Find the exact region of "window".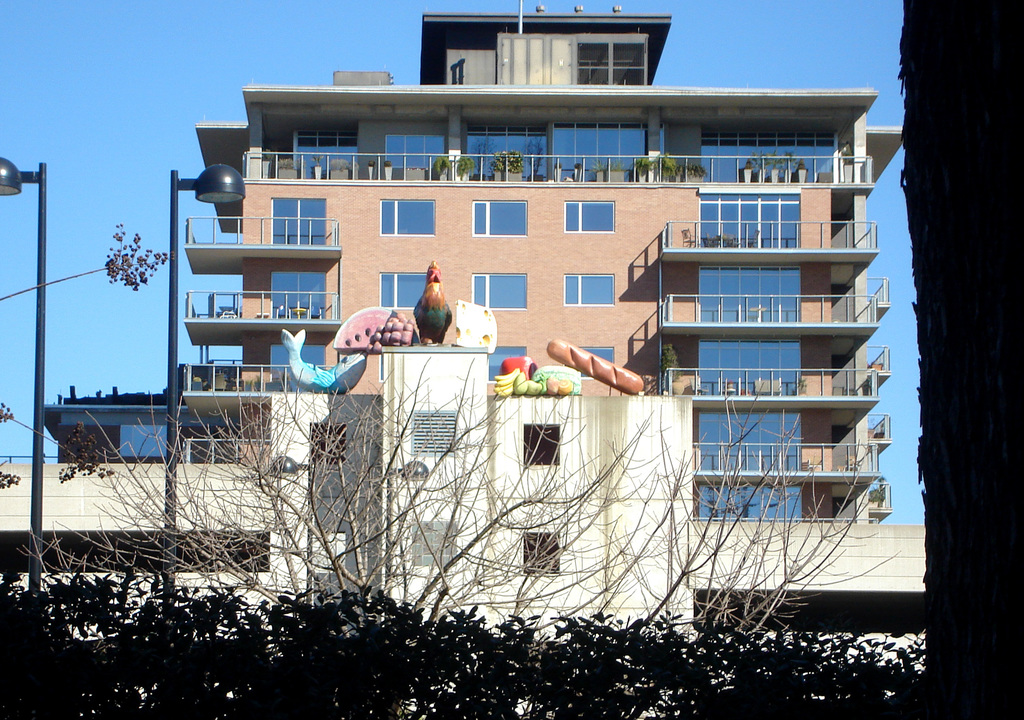
Exact region: box(415, 518, 460, 568).
